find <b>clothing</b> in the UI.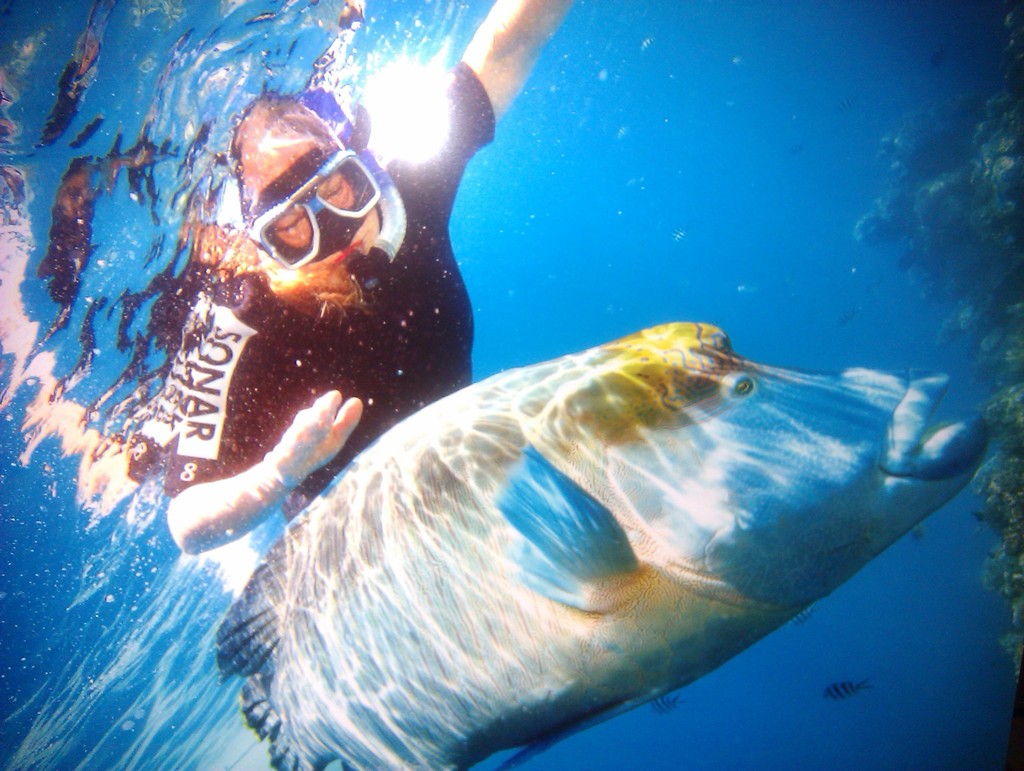
UI element at (162,58,498,526).
